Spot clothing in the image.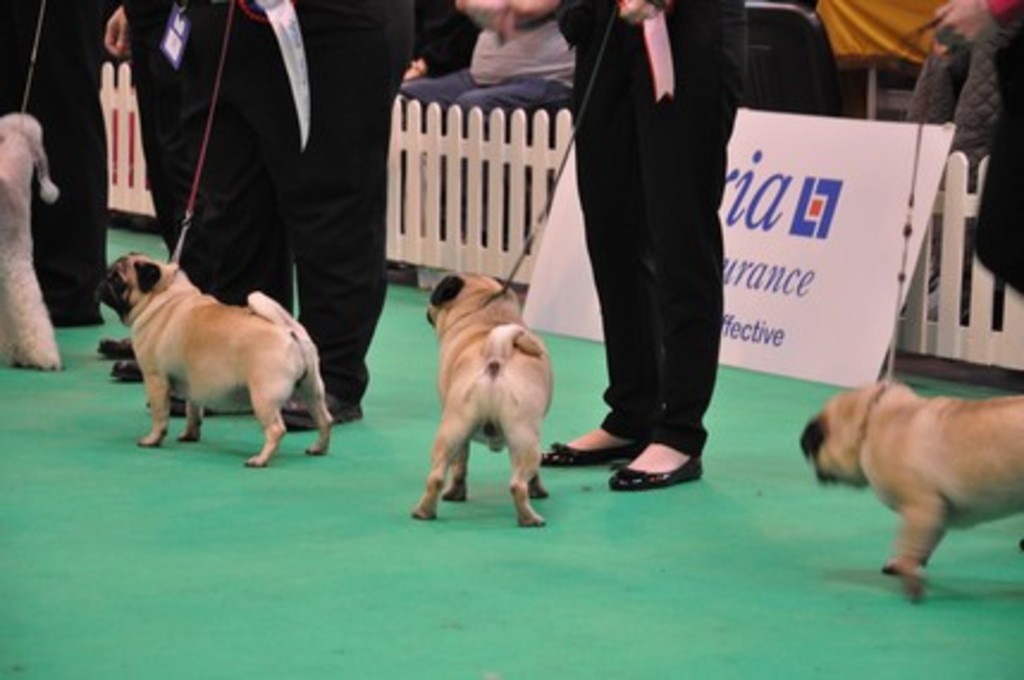
clothing found at 258, 0, 384, 394.
